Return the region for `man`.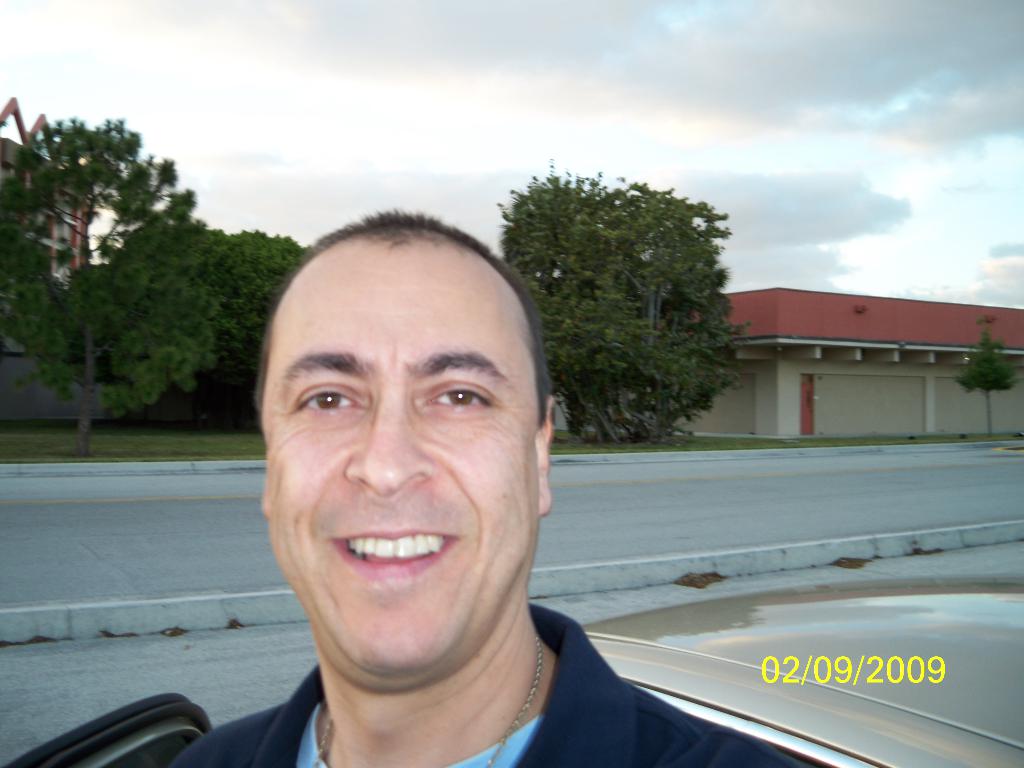
region(147, 200, 828, 767).
